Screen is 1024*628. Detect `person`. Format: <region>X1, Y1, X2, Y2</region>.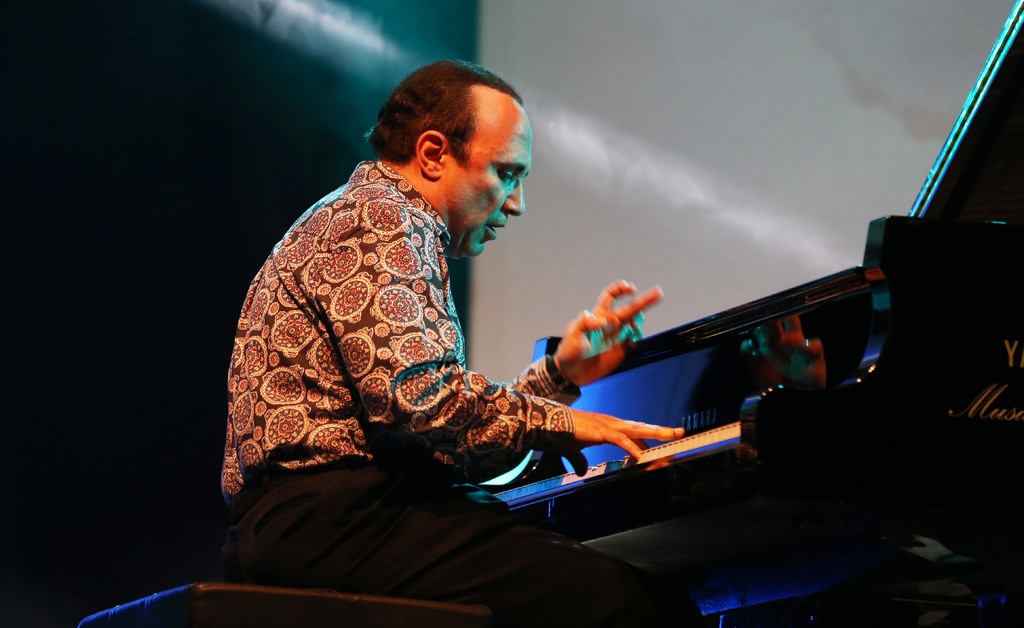
<region>220, 59, 707, 627</region>.
